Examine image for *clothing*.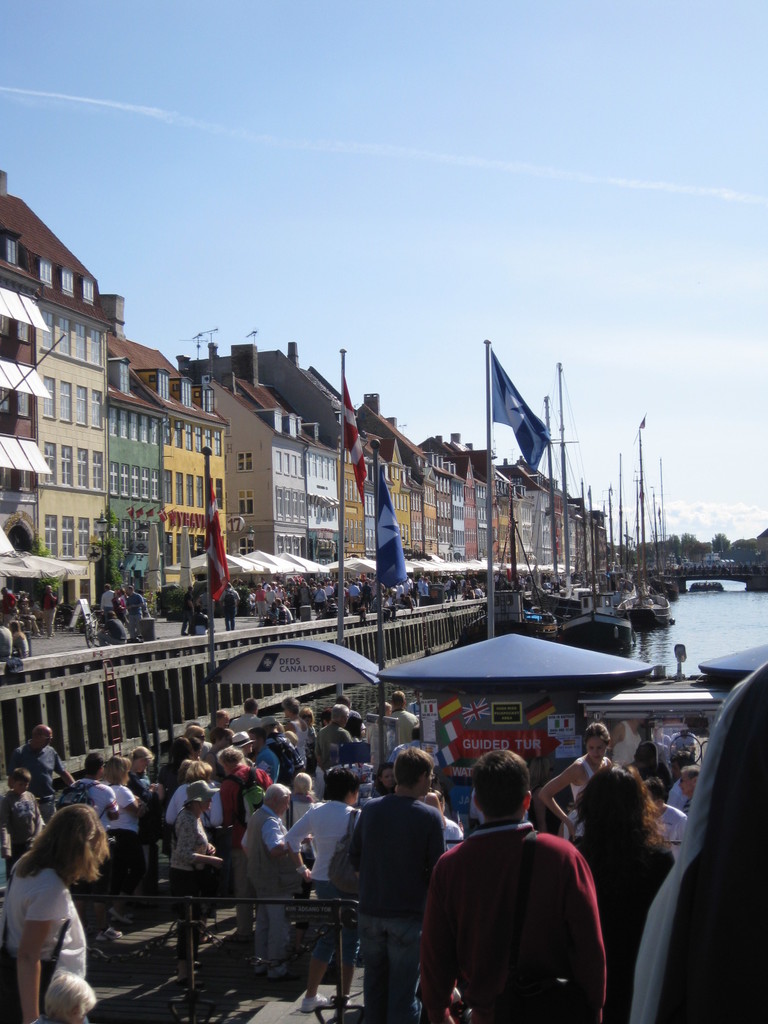
Examination result: crop(13, 628, 30, 654).
